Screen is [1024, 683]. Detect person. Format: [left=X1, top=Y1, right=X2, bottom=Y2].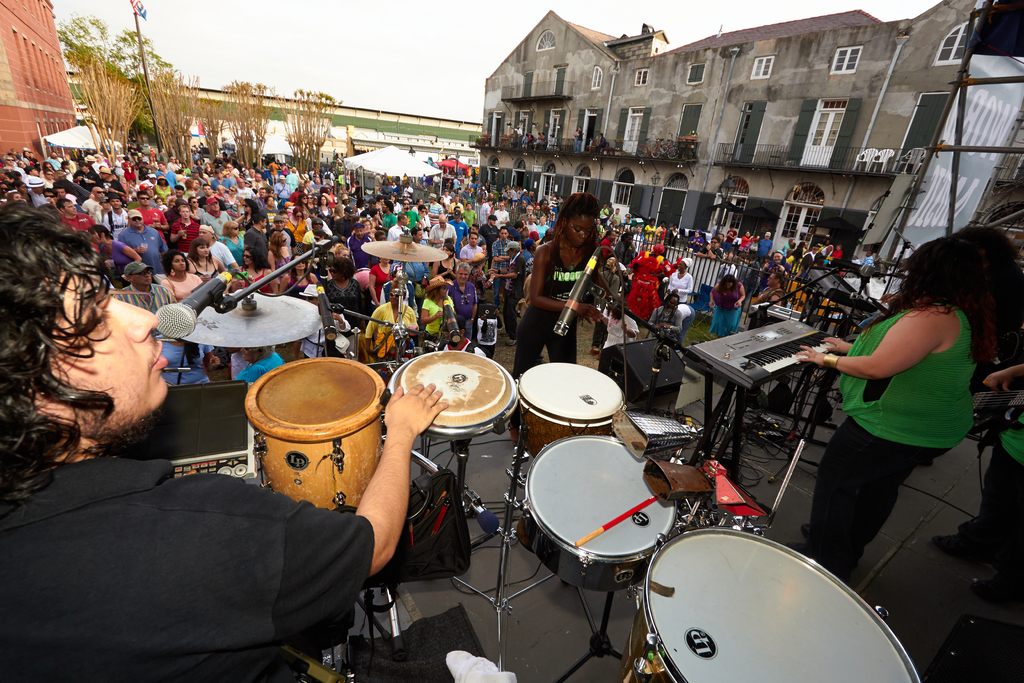
[left=424, top=282, right=453, bottom=345].
